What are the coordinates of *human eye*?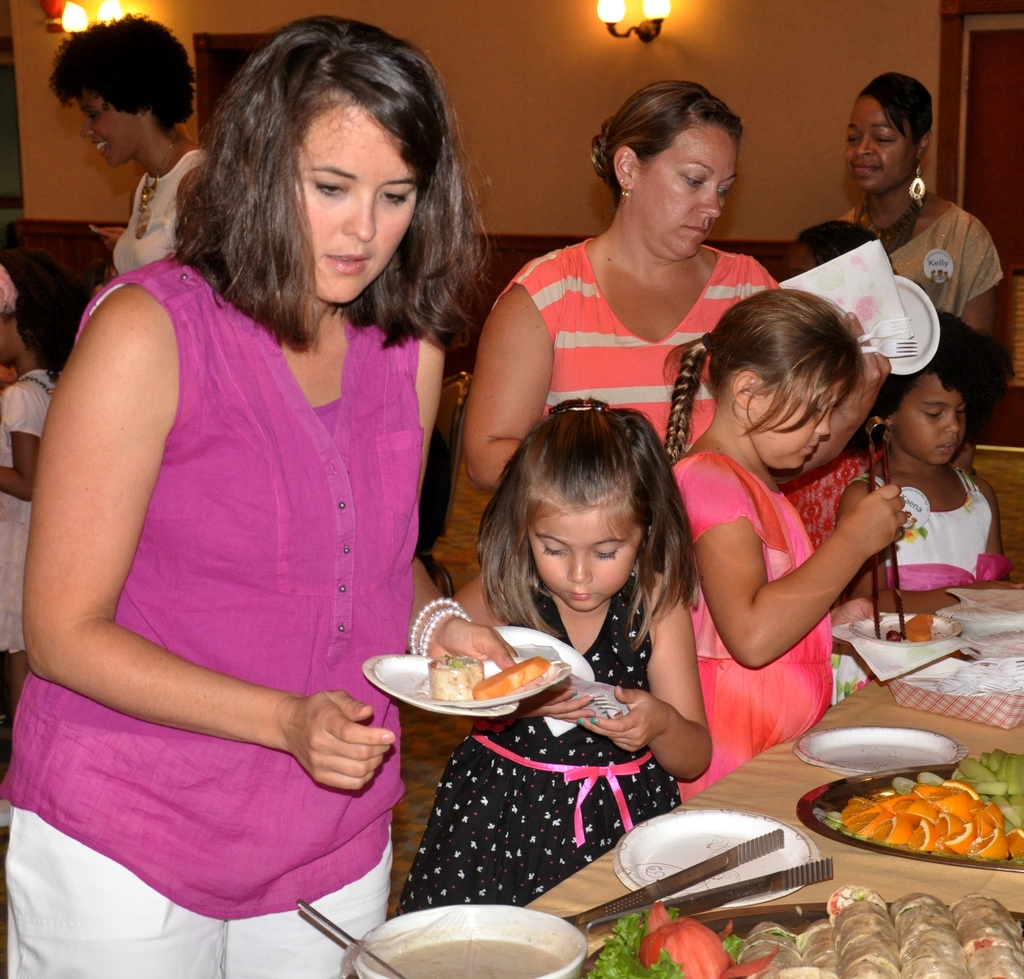
84 115 102 126.
